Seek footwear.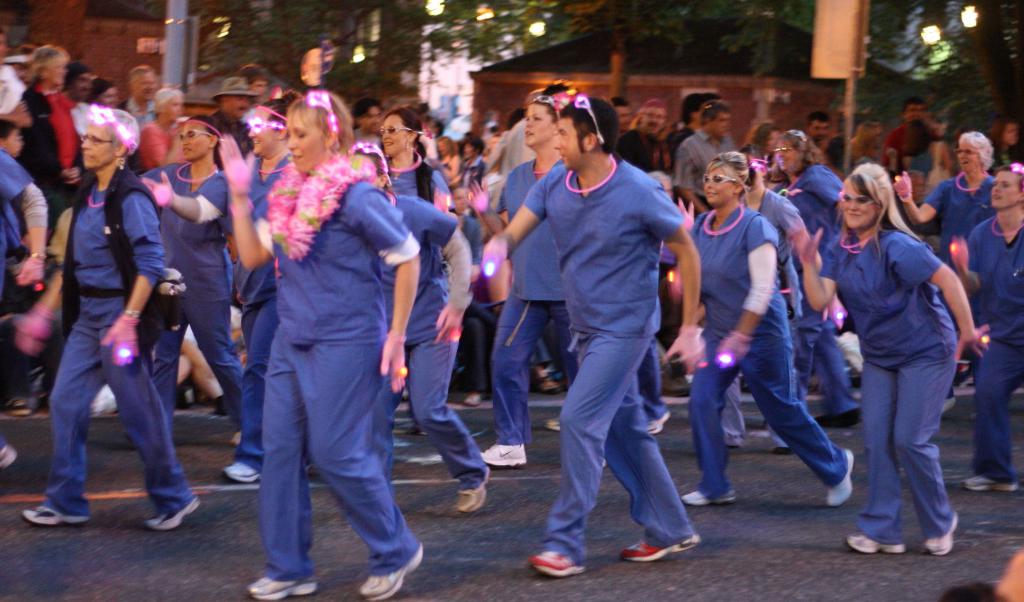
left=453, top=462, right=491, bottom=518.
